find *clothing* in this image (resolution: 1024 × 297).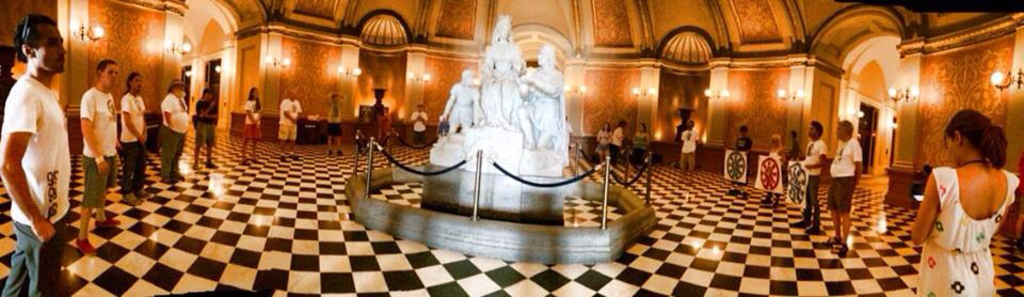
(left=329, top=106, right=342, bottom=138).
